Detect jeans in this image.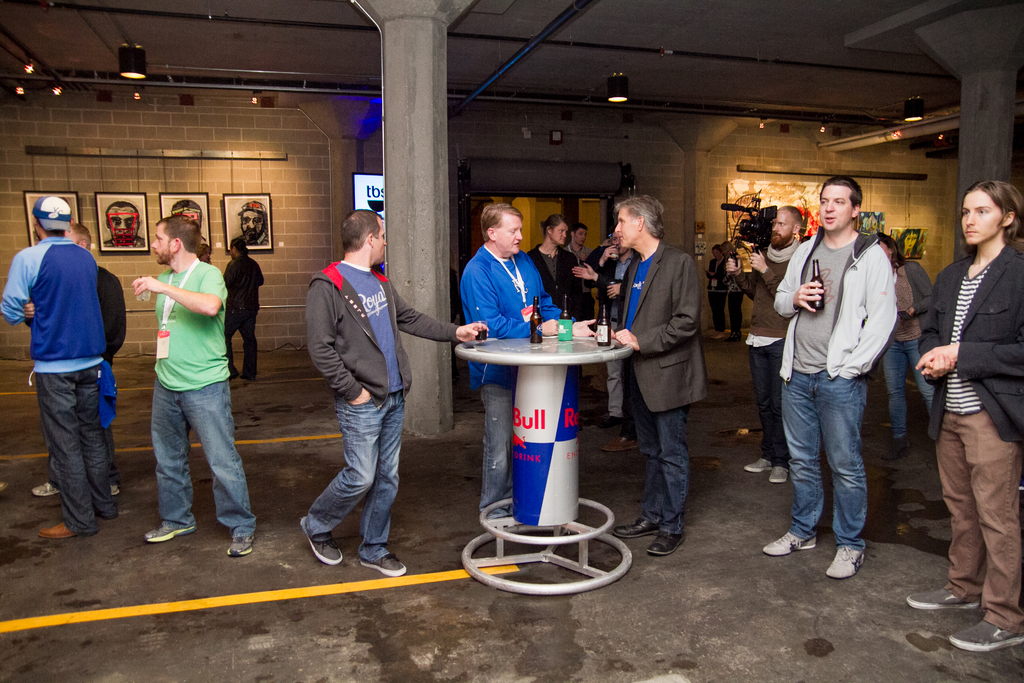
Detection: bbox(640, 402, 691, 531).
